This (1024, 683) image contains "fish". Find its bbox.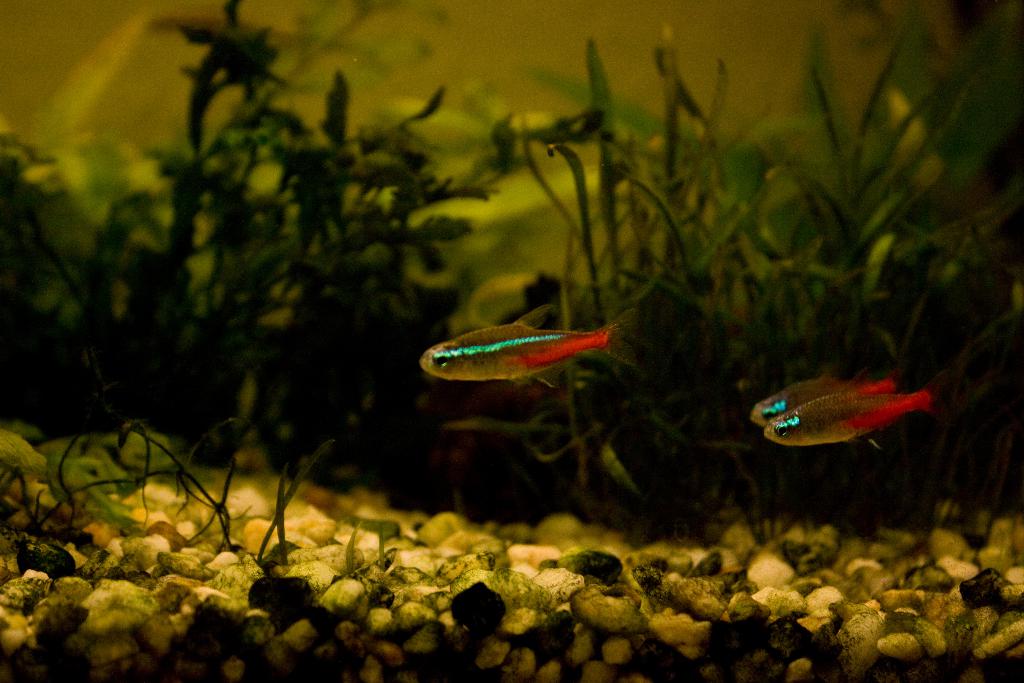
x1=754 y1=388 x2=934 y2=450.
